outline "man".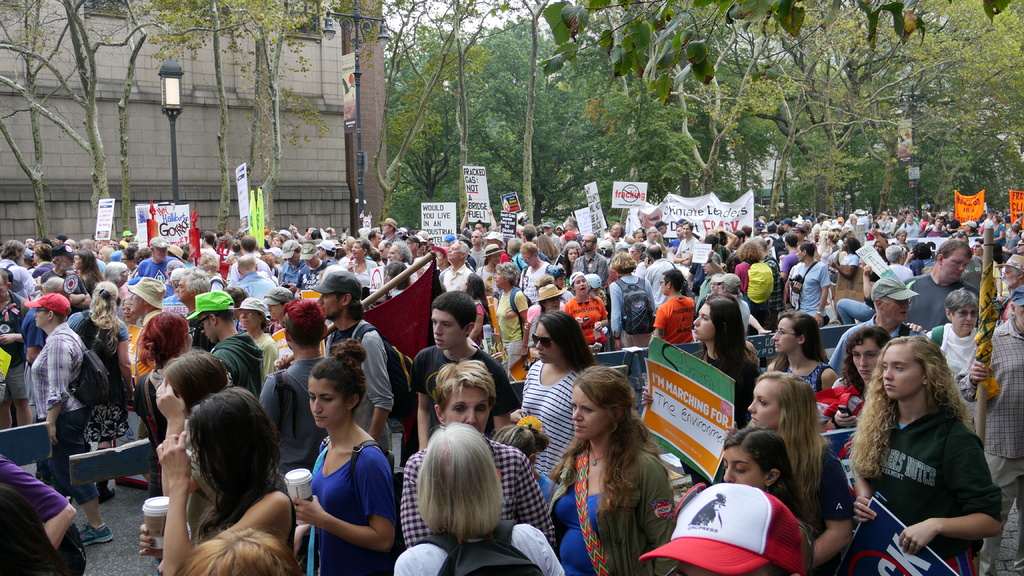
Outline: bbox=[572, 231, 609, 352].
